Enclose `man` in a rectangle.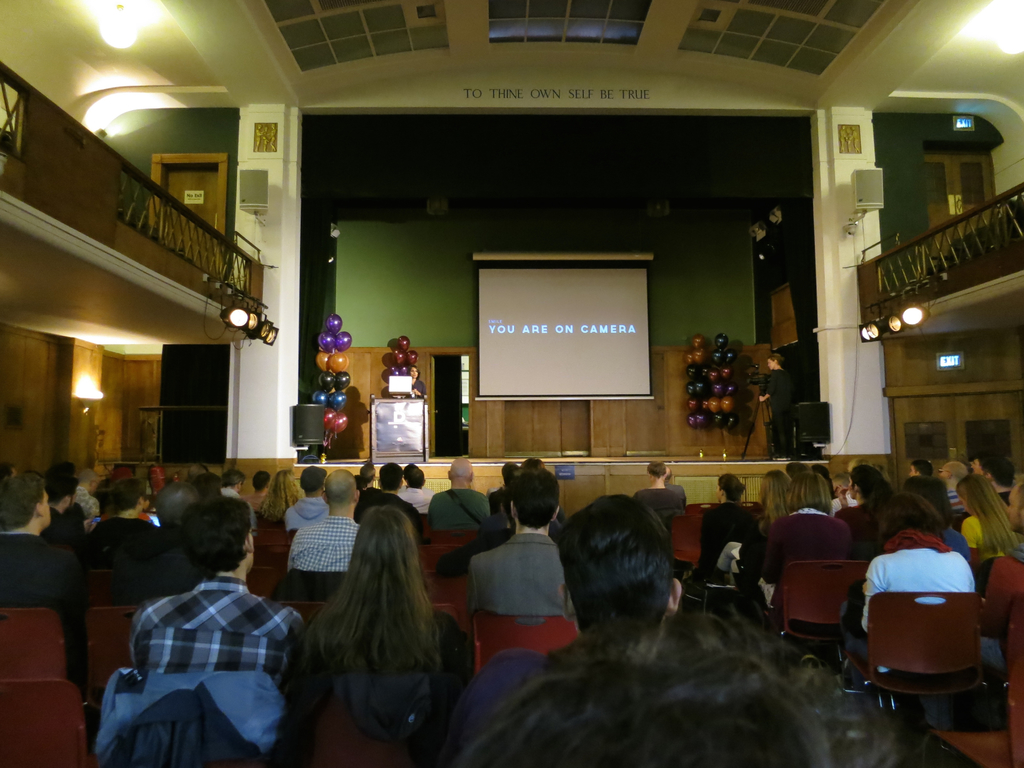
detection(429, 458, 495, 531).
